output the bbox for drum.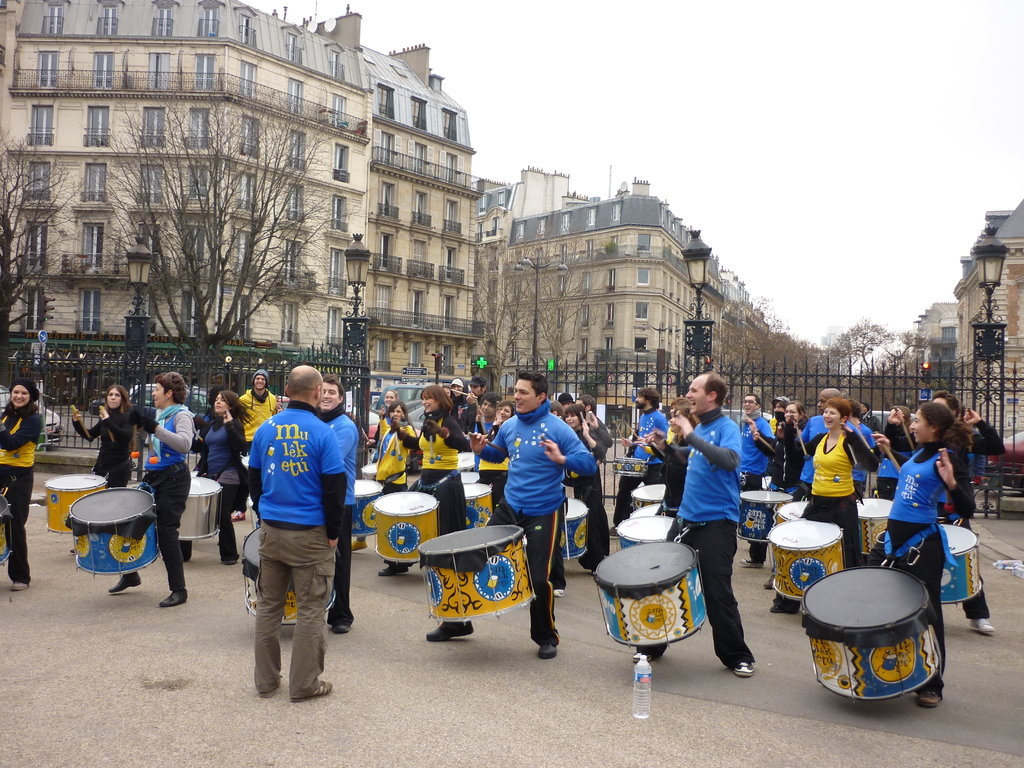
(628,502,662,518).
